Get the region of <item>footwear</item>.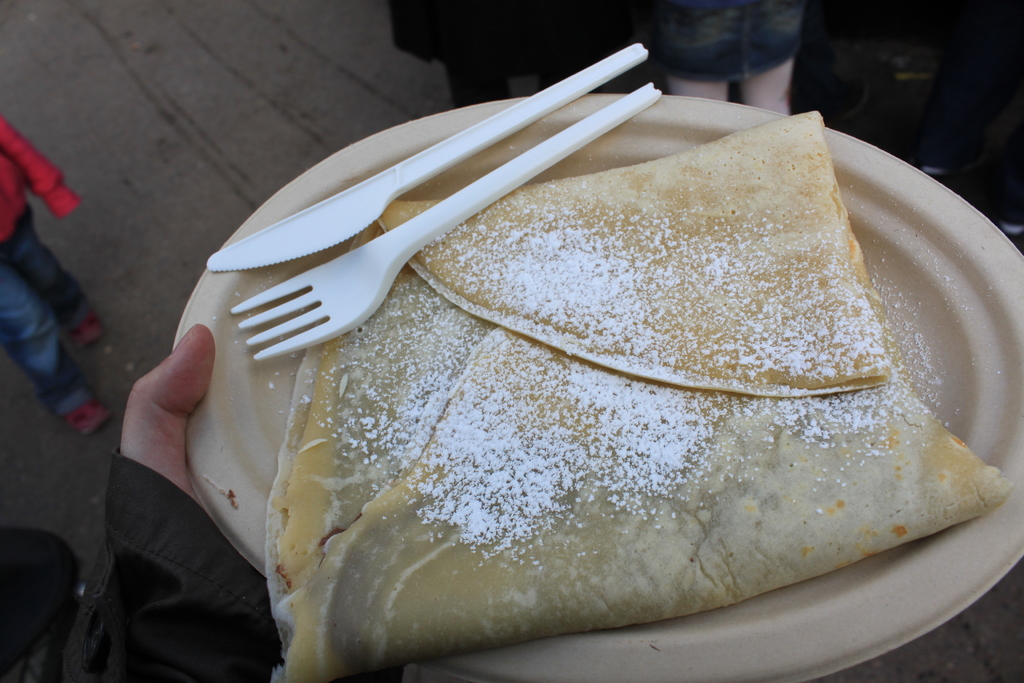
{"left": 61, "top": 403, "right": 113, "bottom": 432}.
